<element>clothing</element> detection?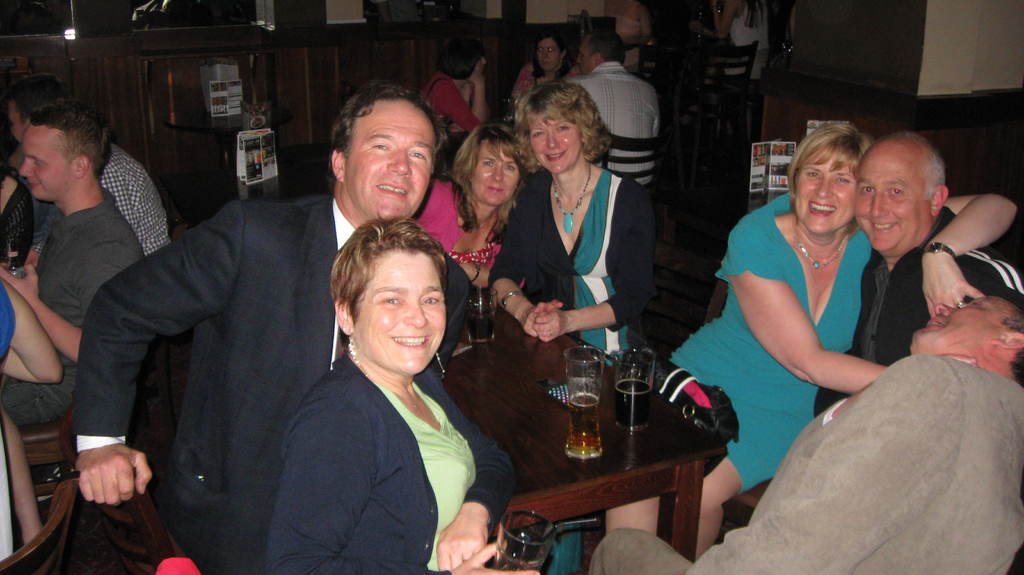
BBox(568, 60, 659, 186)
